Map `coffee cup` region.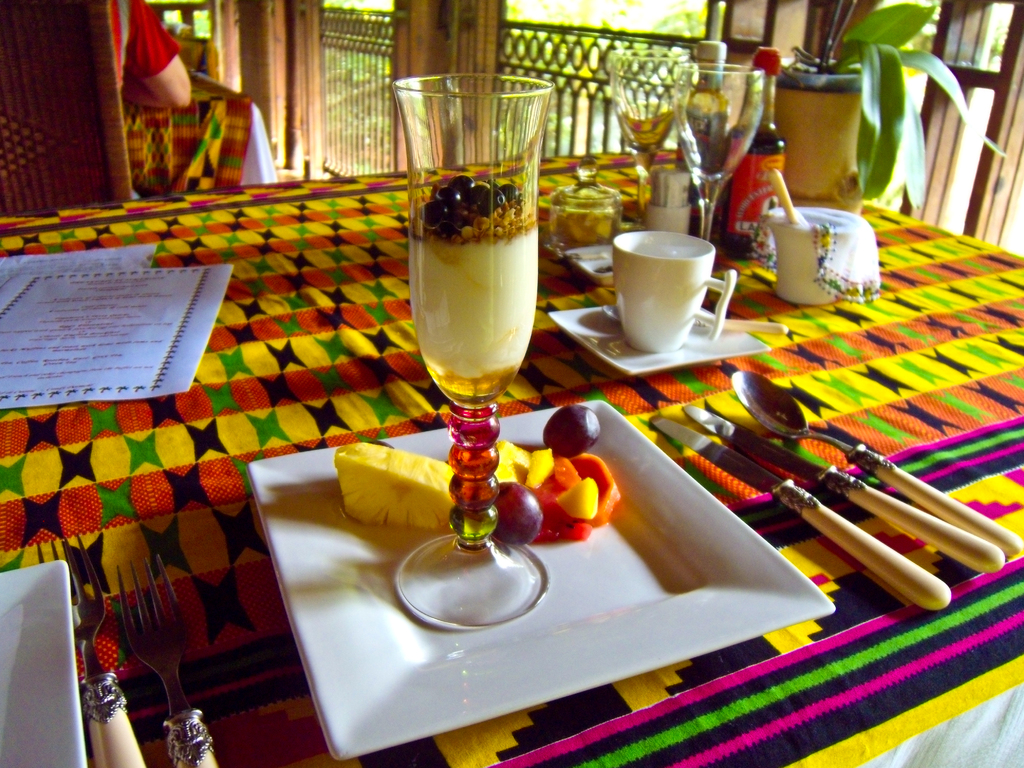
Mapped to (613, 227, 737, 350).
